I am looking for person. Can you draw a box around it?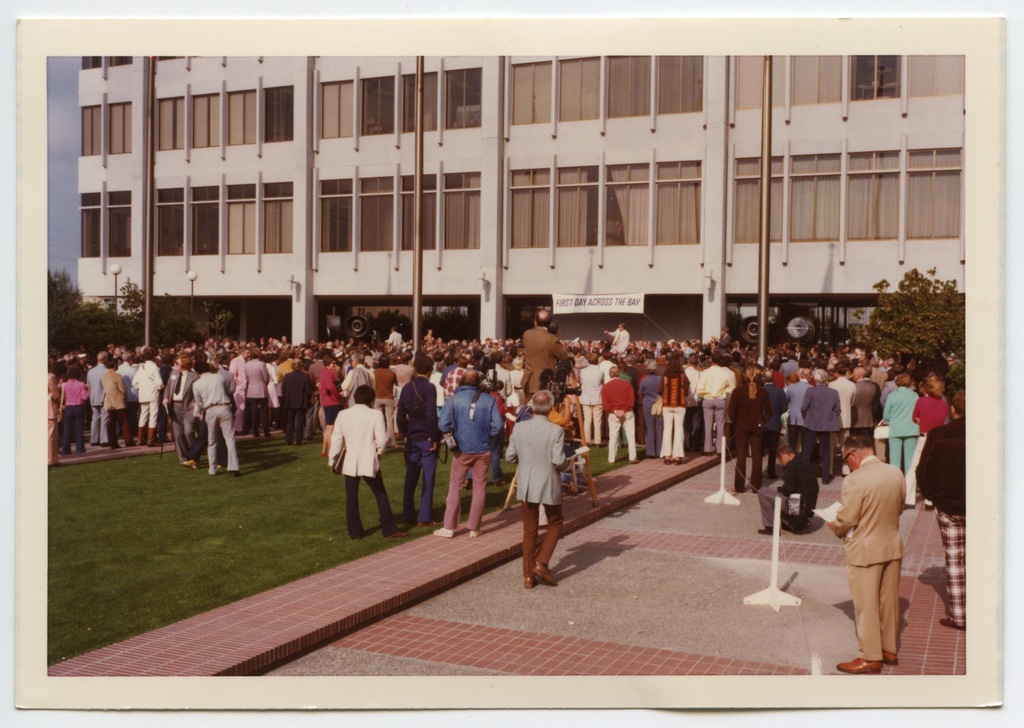
Sure, the bounding box is rect(758, 446, 819, 535).
